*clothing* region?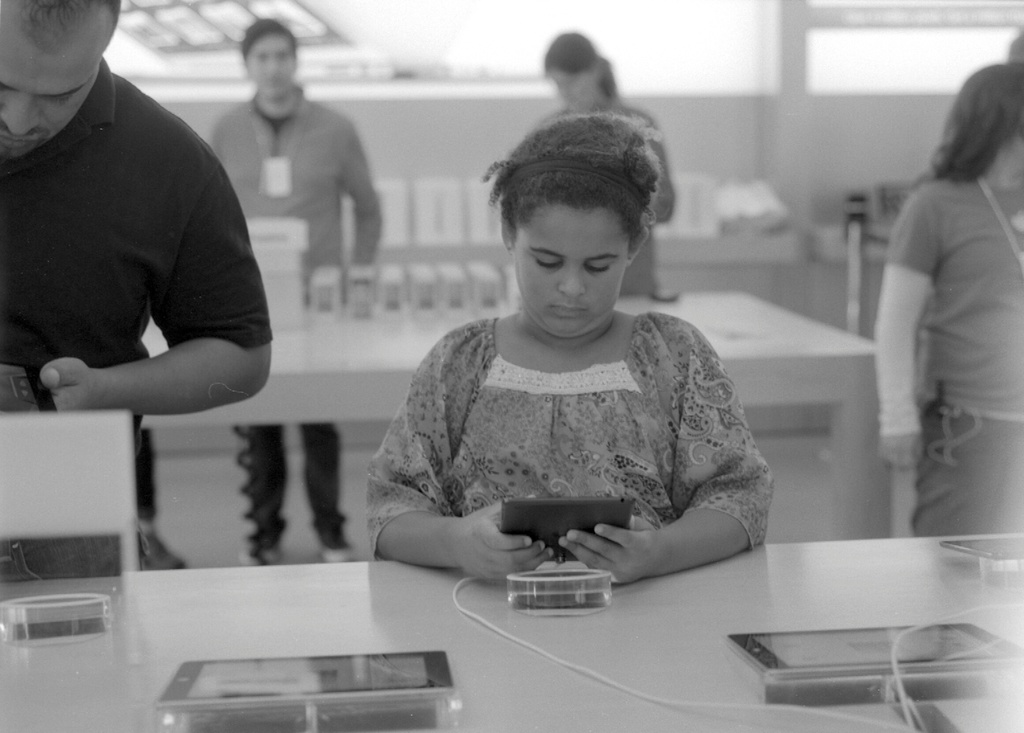
detection(408, 178, 763, 600)
